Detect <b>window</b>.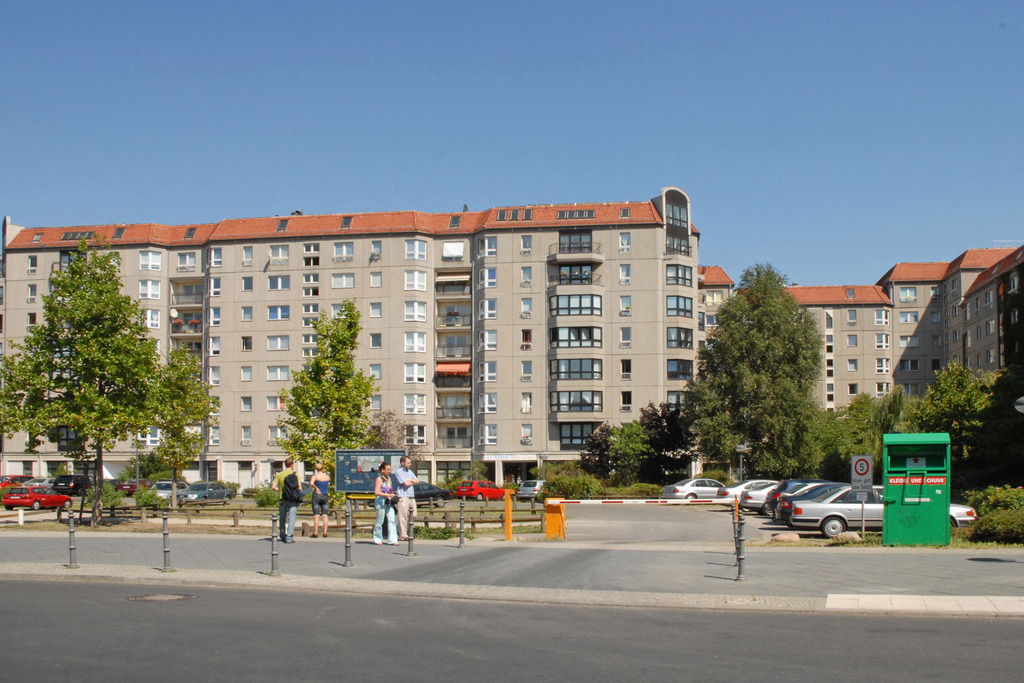
Detected at (844, 333, 860, 348).
